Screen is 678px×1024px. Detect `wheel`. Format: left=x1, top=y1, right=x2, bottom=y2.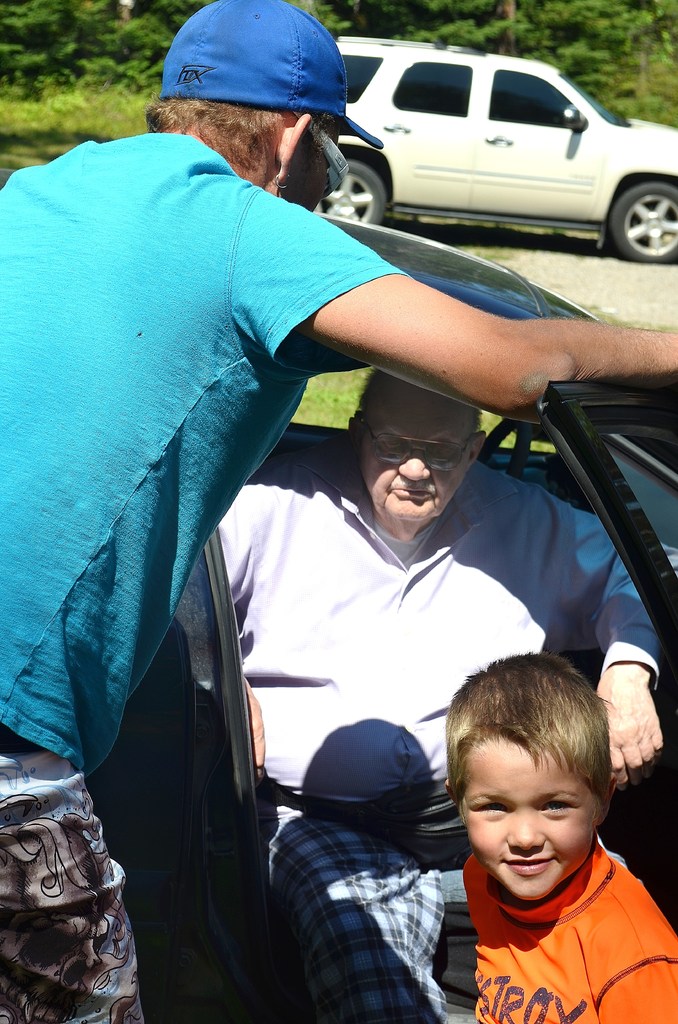
left=312, top=161, right=389, bottom=230.
